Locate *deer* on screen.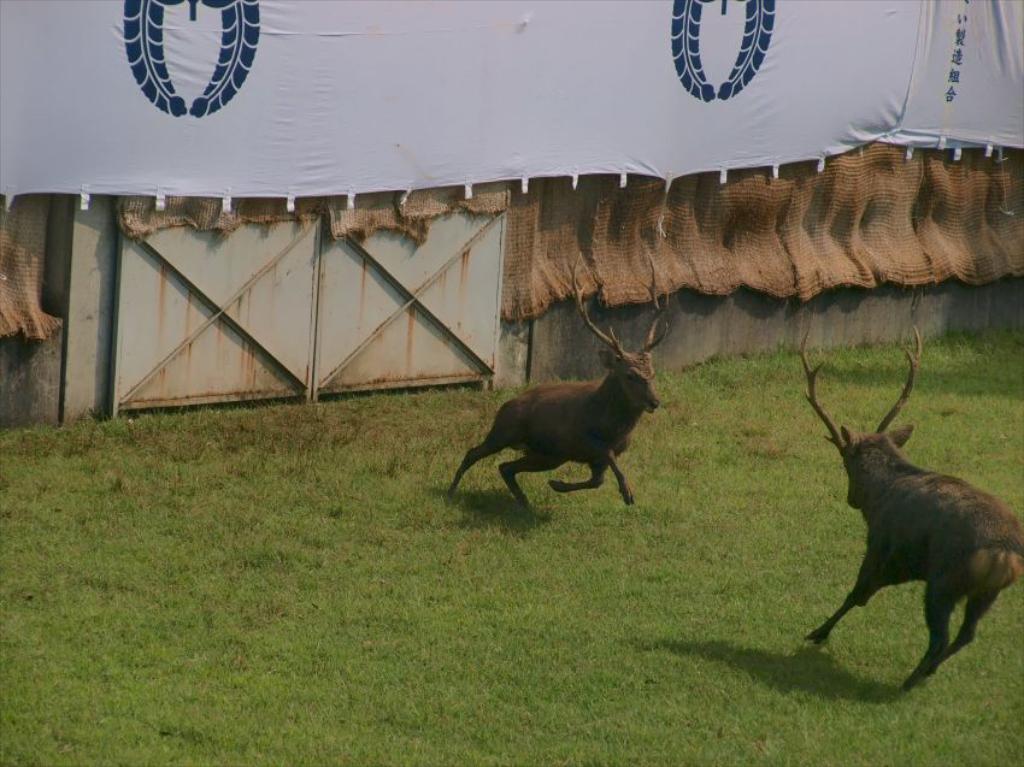
On screen at [left=804, top=323, right=1023, bottom=684].
